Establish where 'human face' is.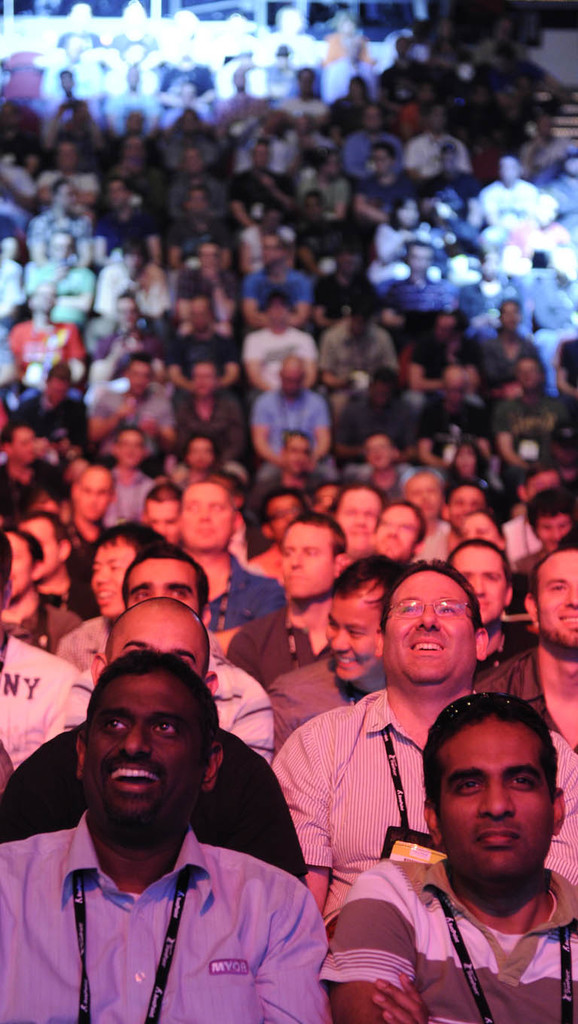
Established at rect(536, 552, 577, 649).
